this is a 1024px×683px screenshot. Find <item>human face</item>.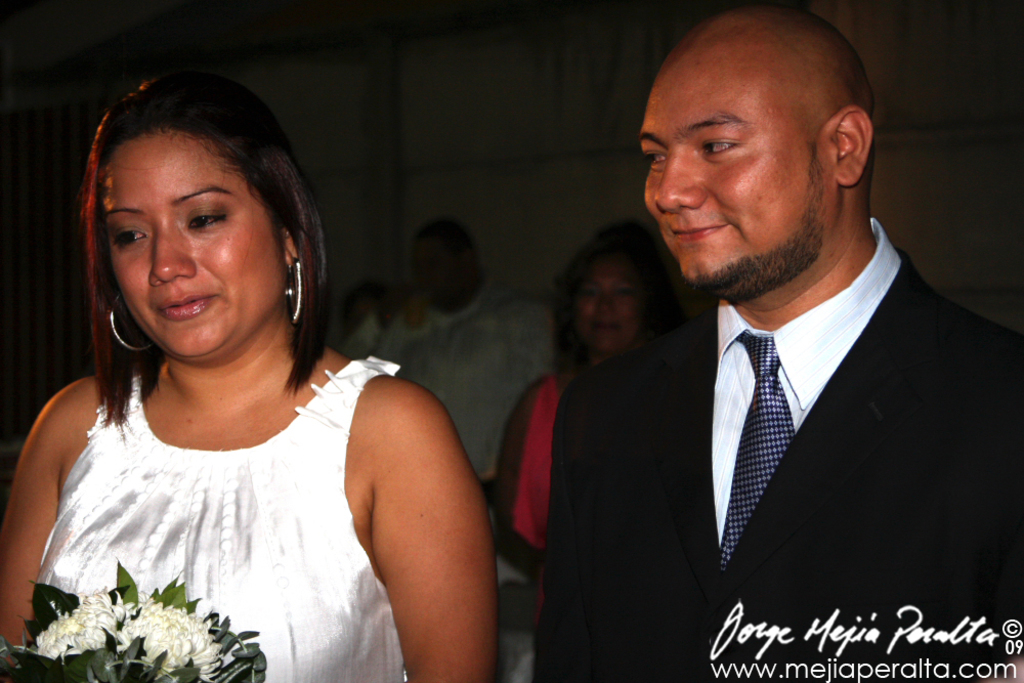
Bounding box: crop(638, 77, 831, 280).
